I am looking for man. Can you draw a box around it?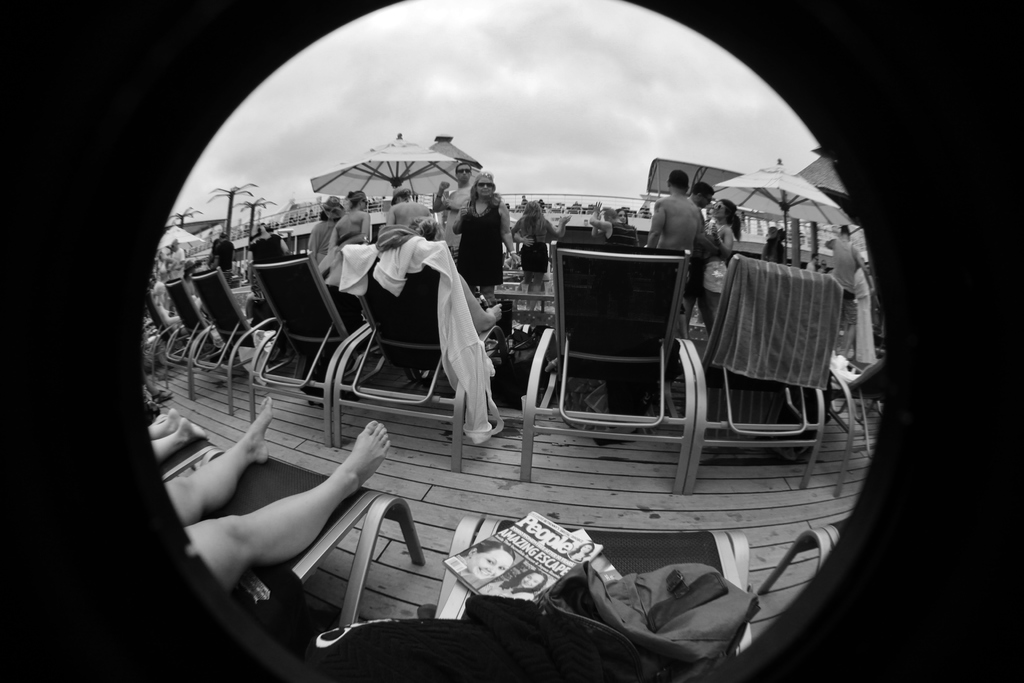
Sure, the bounding box is 586 200 641 245.
